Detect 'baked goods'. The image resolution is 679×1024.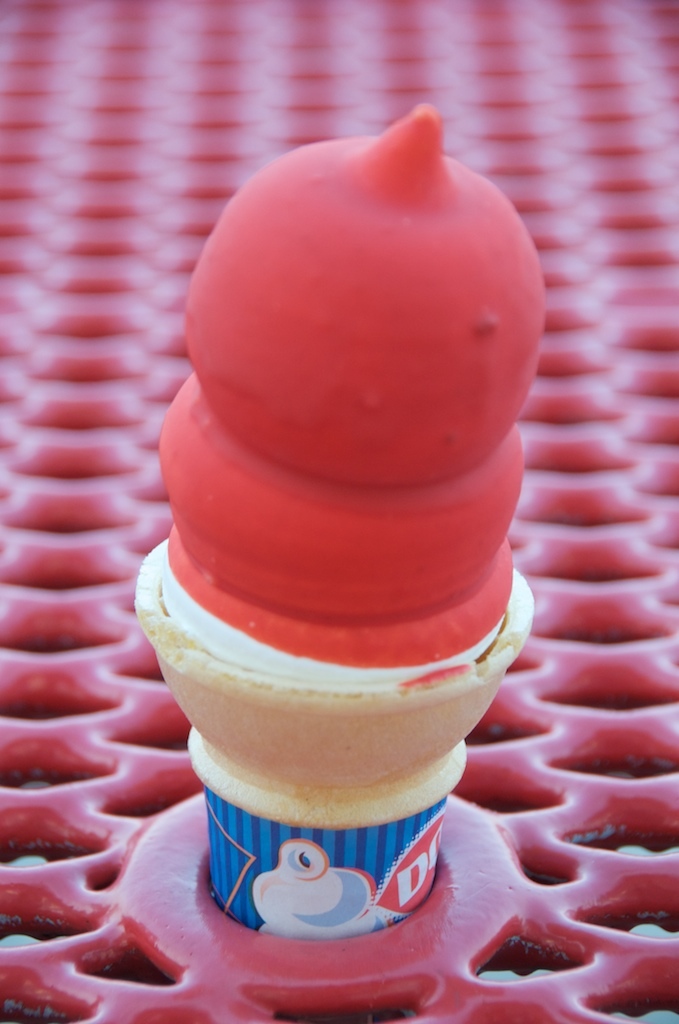
left=132, top=533, right=540, bottom=829.
